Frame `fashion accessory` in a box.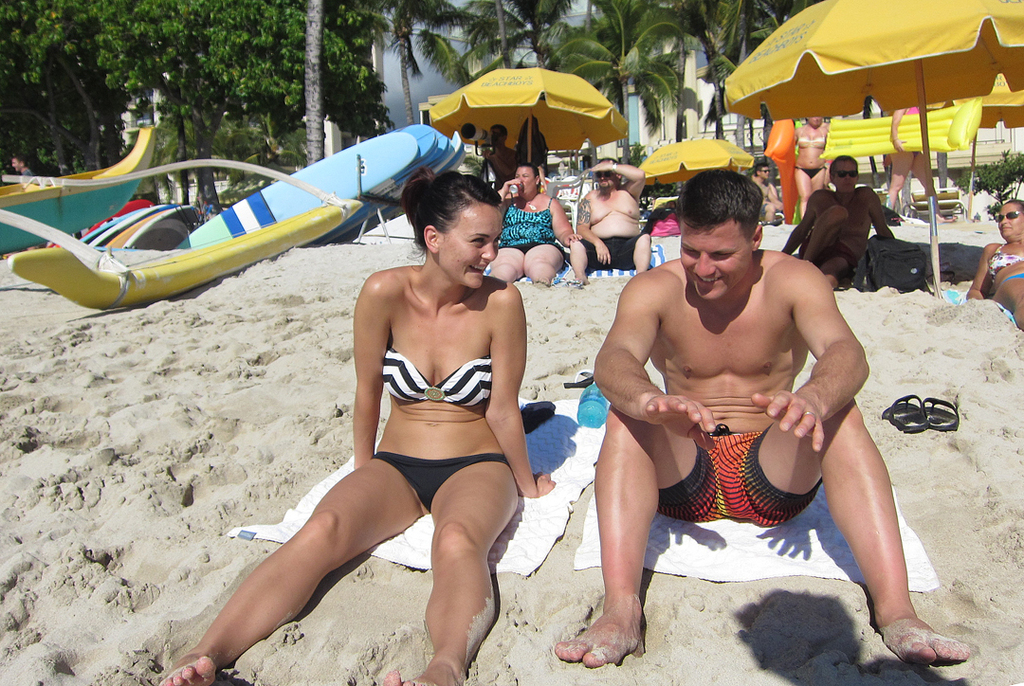
608,160,620,176.
